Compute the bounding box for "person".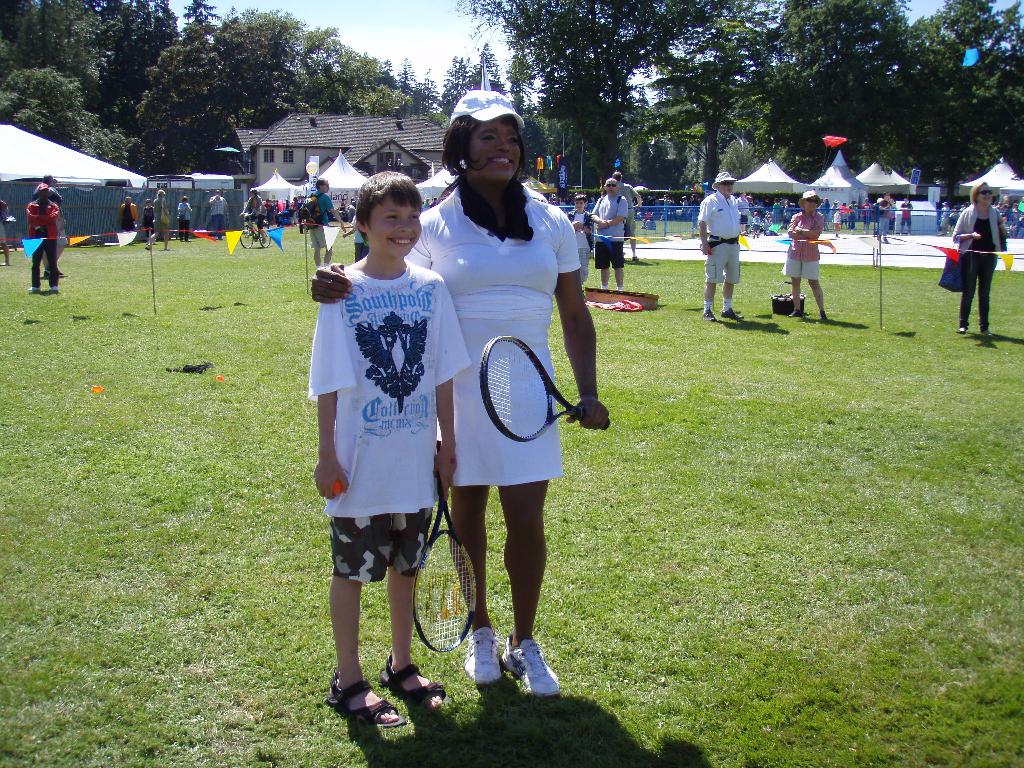
(x1=614, y1=171, x2=641, y2=262).
